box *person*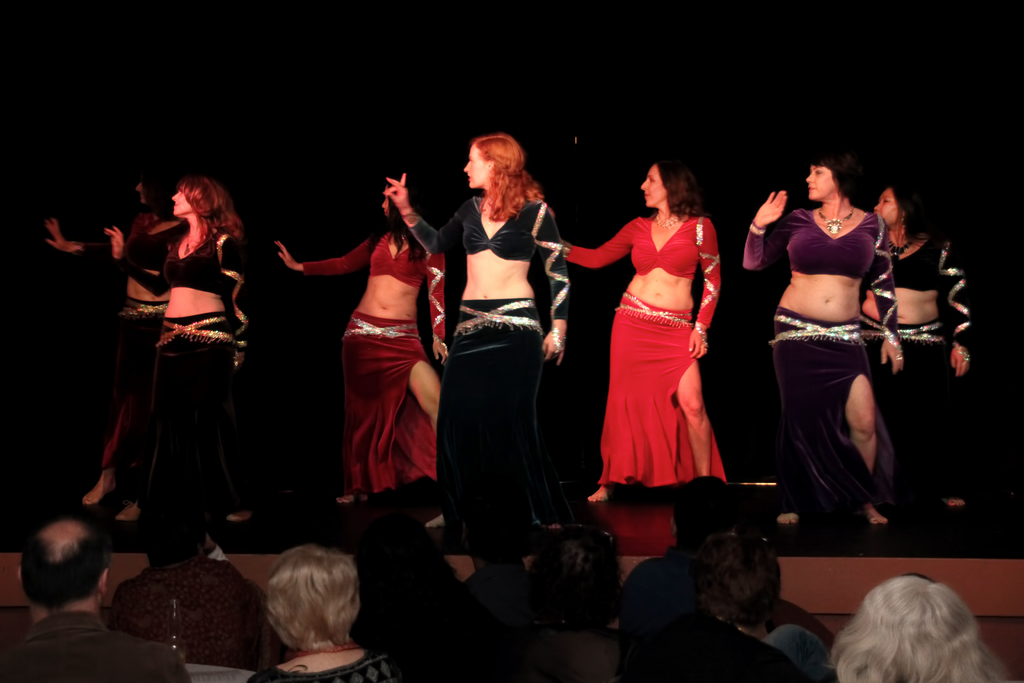
rect(44, 169, 186, 503)
